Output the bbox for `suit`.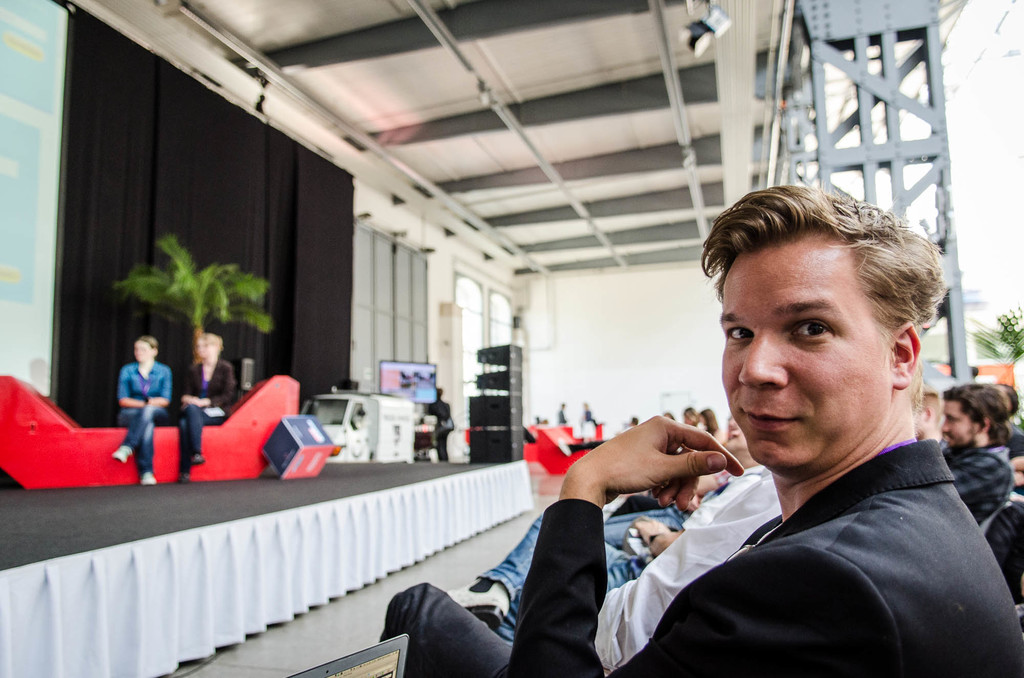
[587,367,1012,664].
